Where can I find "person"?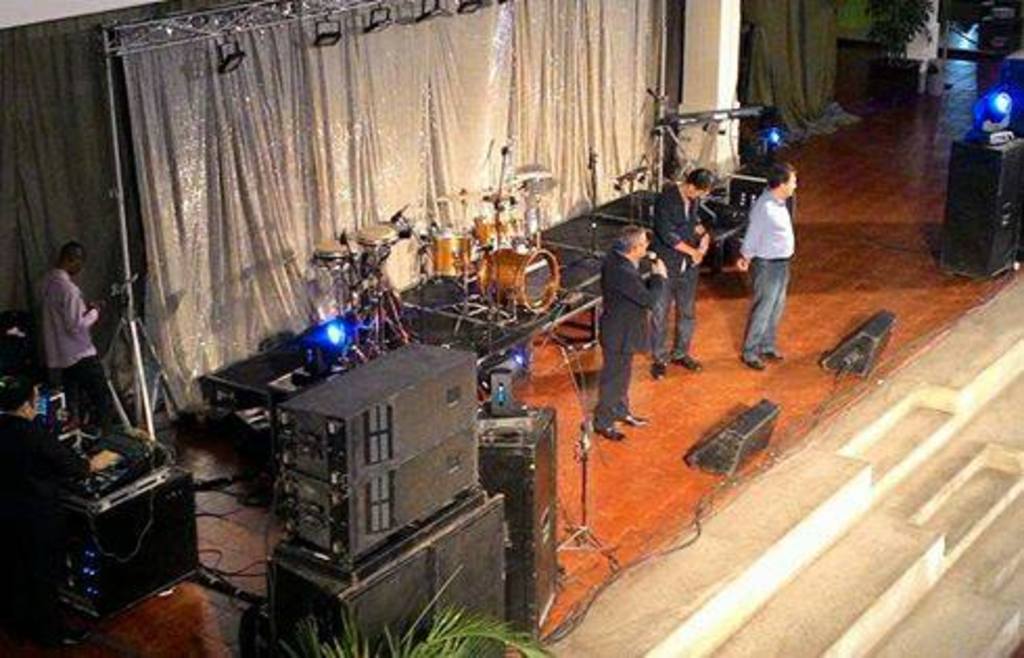
You can find it at 637:157:742:380.
